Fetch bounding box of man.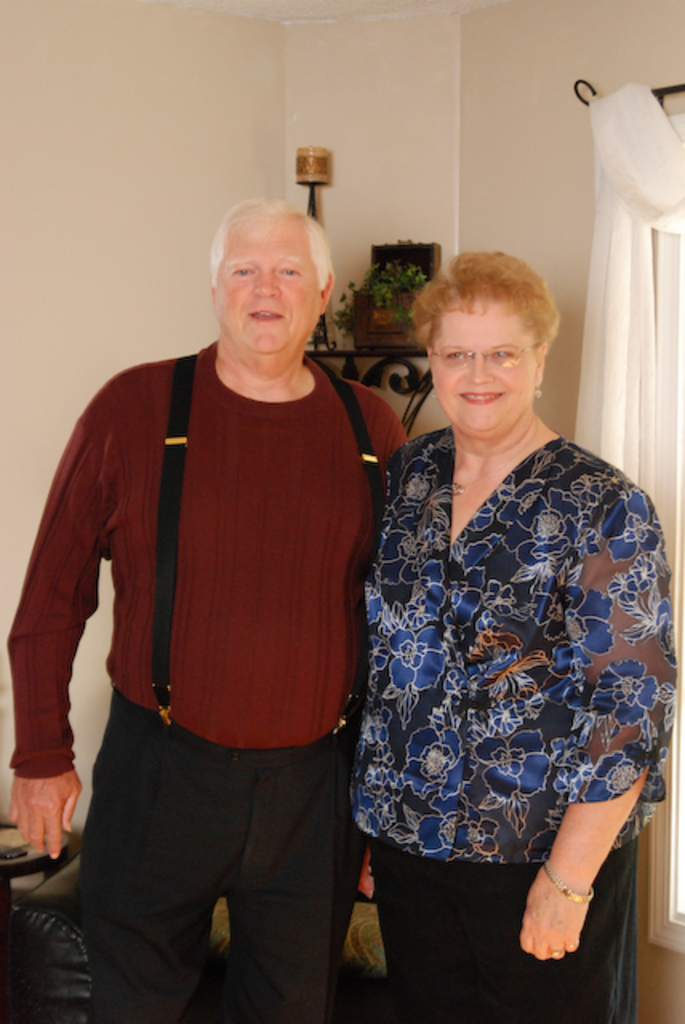
Bbox: 16, 155, 423, 989.
